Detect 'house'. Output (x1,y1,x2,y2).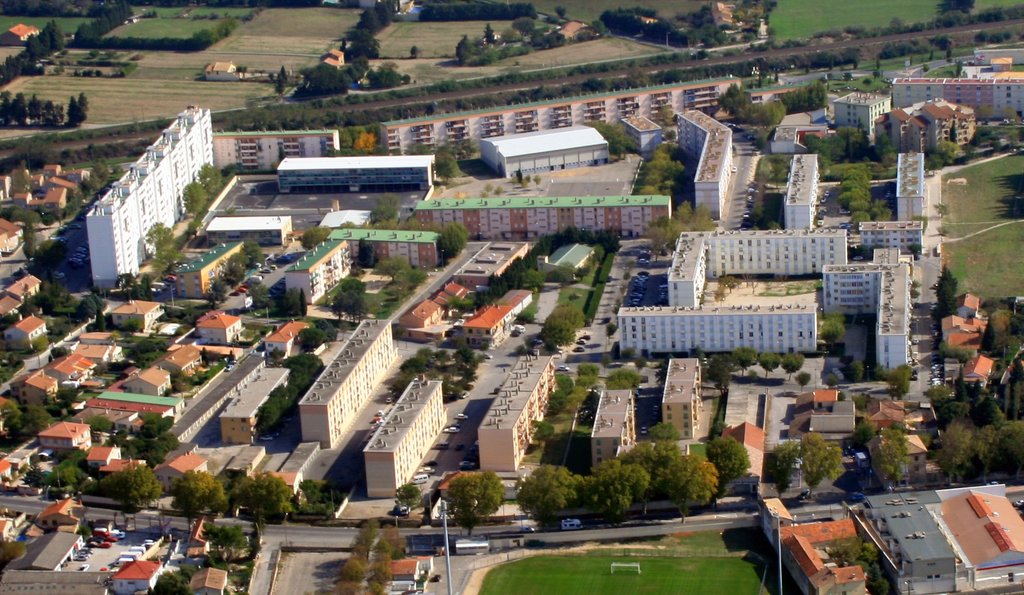
(940,297,986,347).
